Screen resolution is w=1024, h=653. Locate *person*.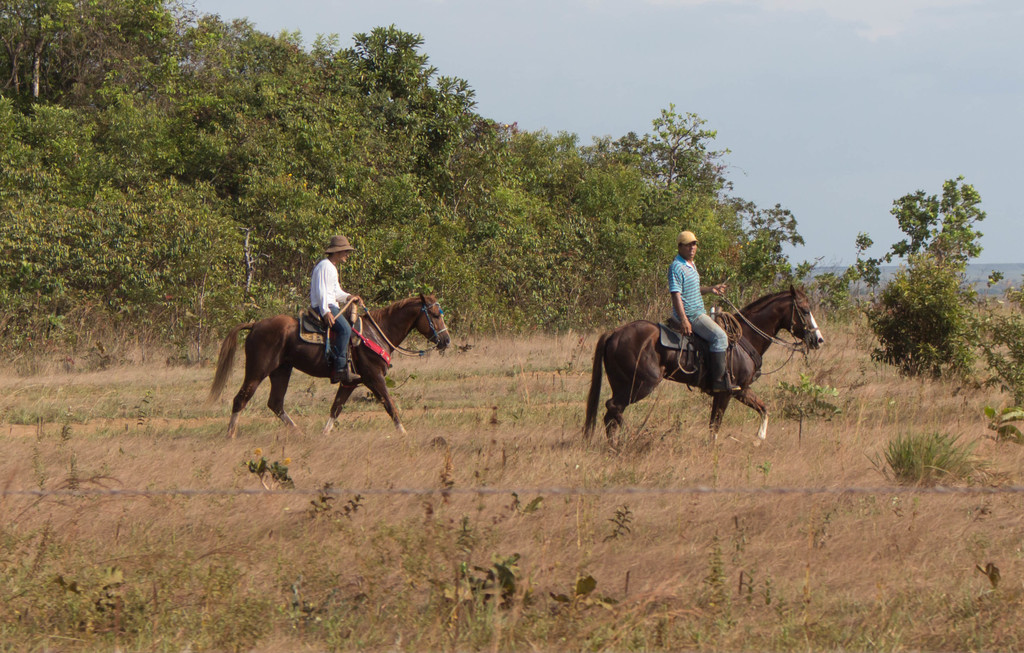
{"x1": 673, "y1": 227, "x2": 732, "y2": 385}.
